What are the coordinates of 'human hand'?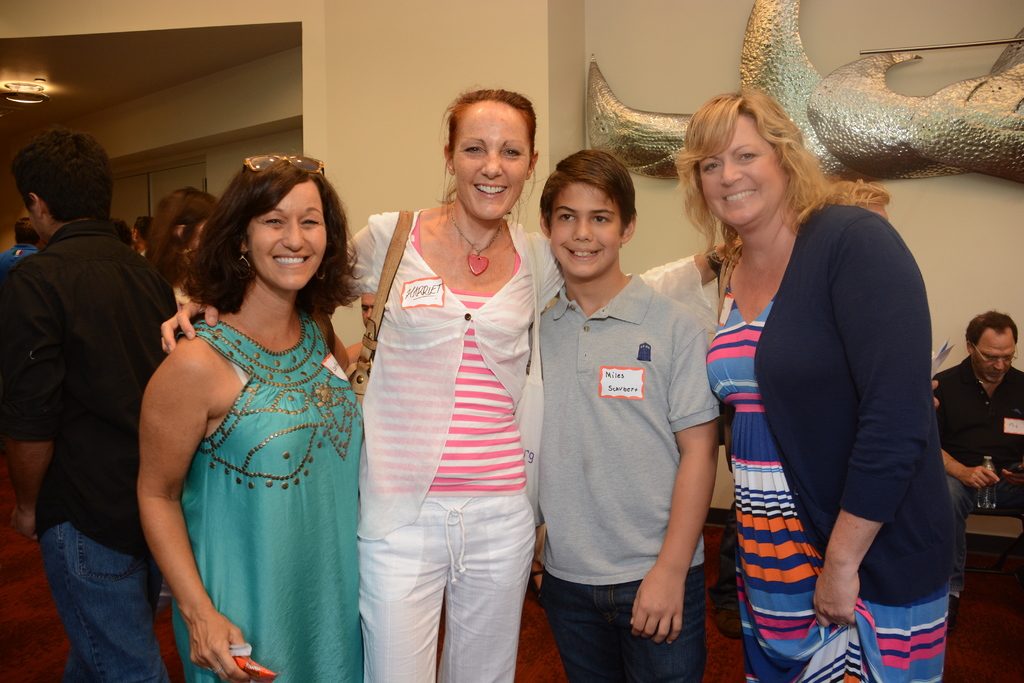
(998,463,1023,490).
